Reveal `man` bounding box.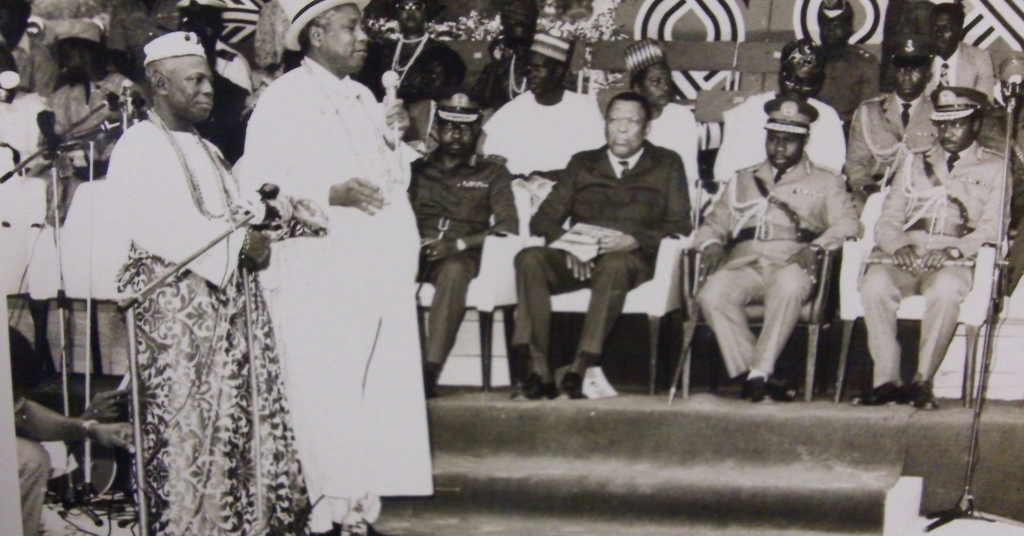
Revealed: [917,1,992,93].
